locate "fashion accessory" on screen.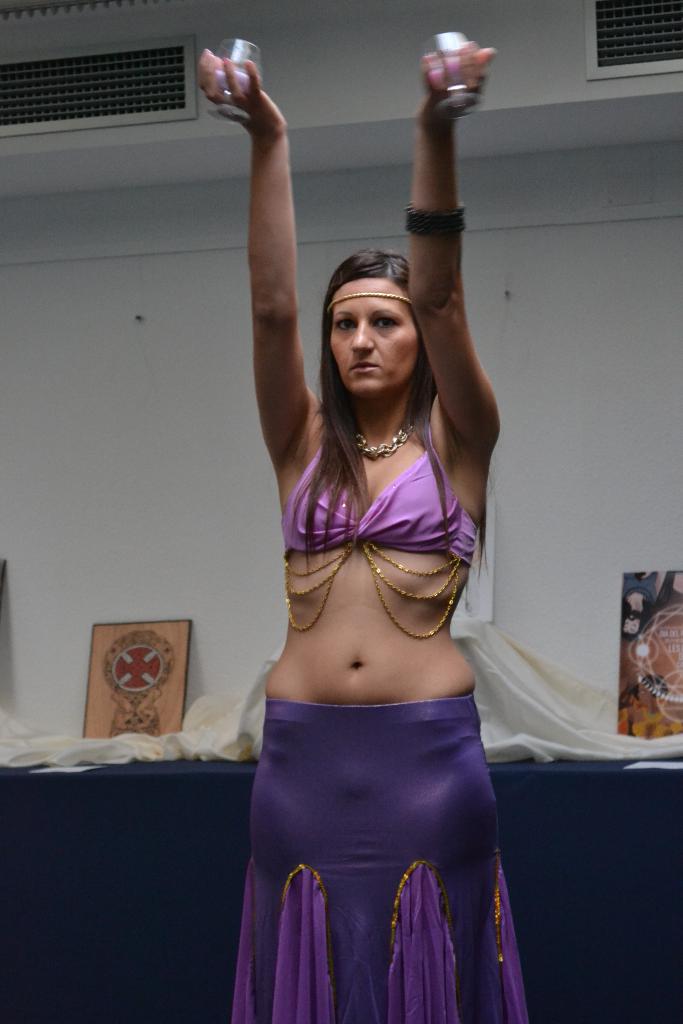
On screen at detection(322, 295, 415, 316).
